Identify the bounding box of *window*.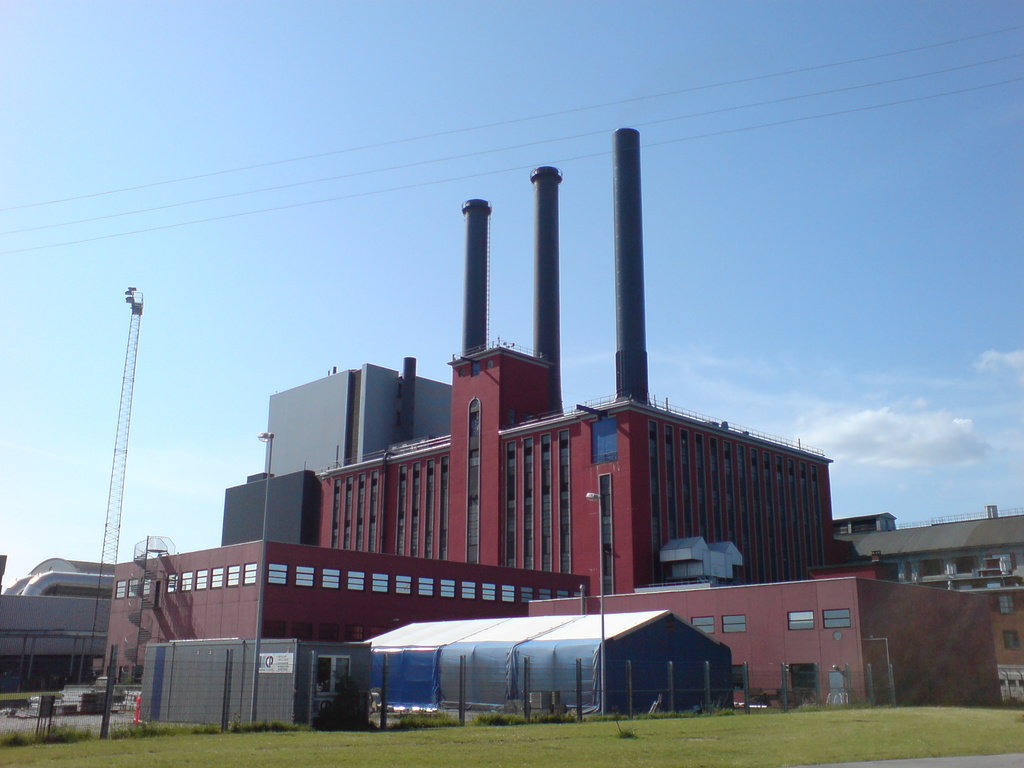
rect(114, 579, 124, 600).
